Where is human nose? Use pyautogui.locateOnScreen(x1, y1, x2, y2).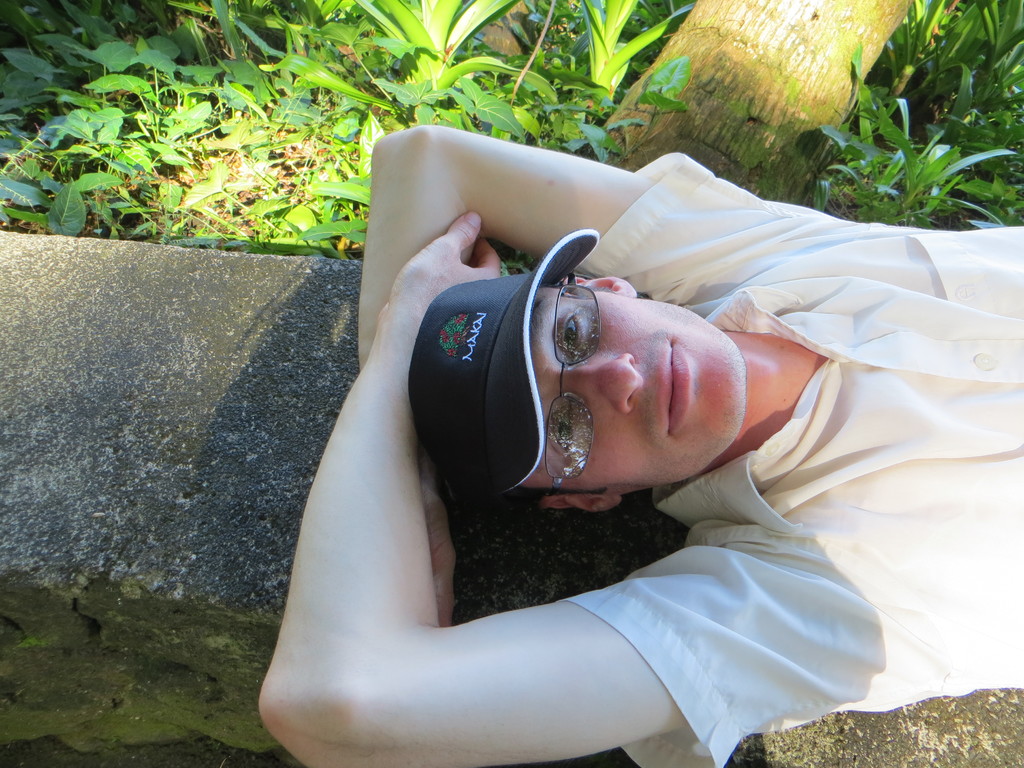
pyautogui.locateOnScreen(562, 349, 643, 413).
